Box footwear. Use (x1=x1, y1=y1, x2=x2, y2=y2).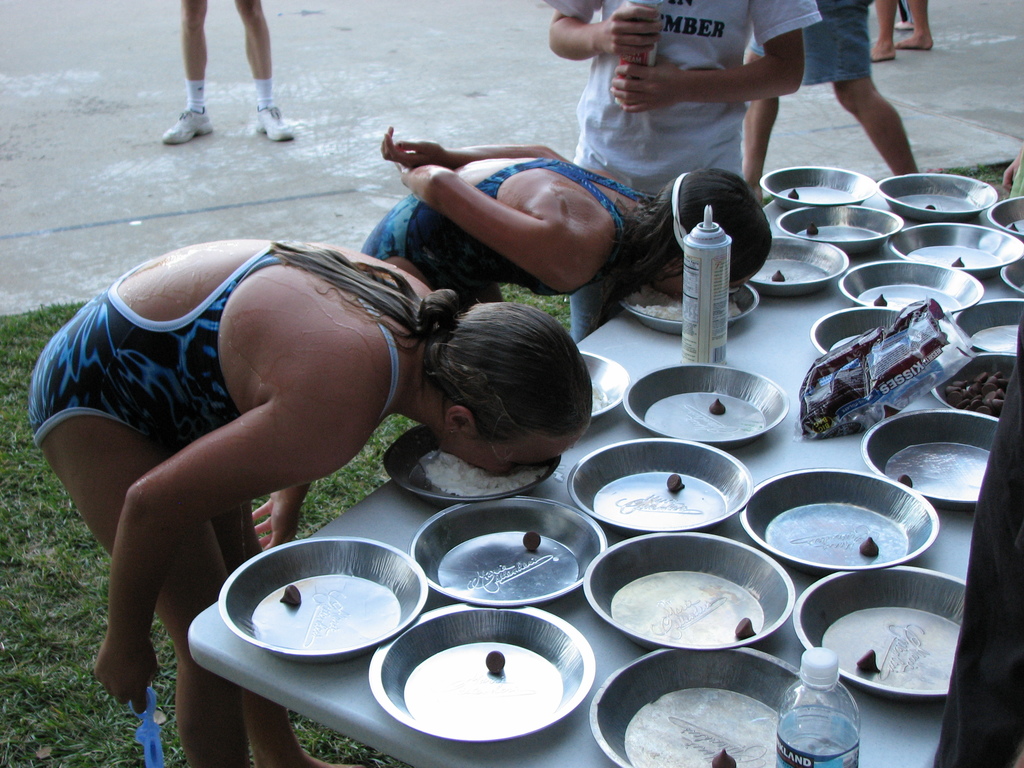
(x1=255, y1=103, x2=291, y2=140).
